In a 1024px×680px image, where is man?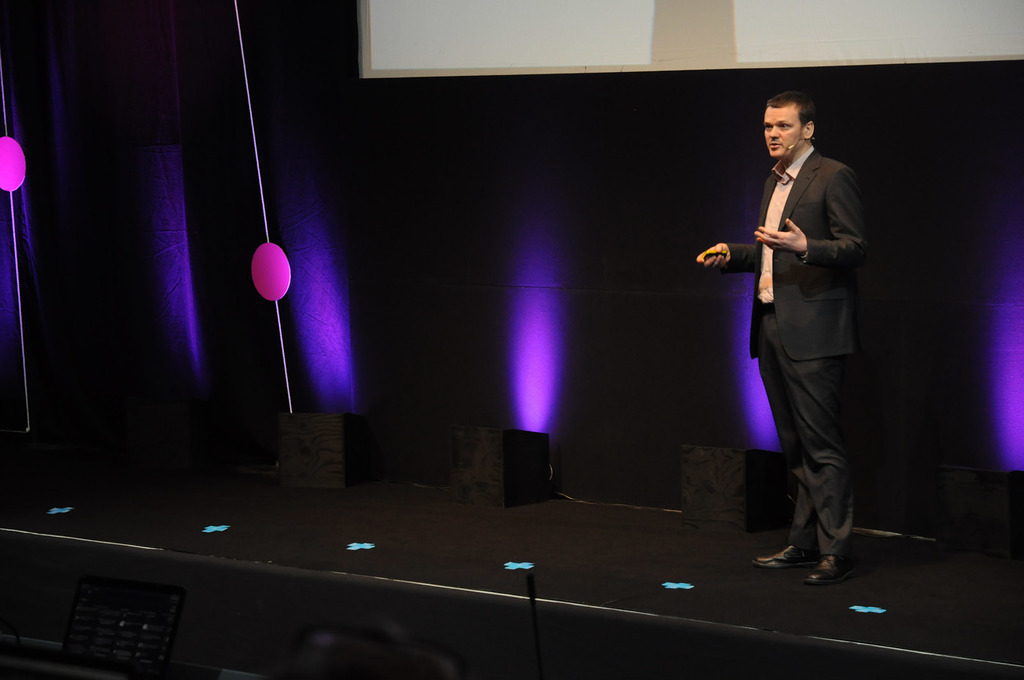
pyautogui.locateOnScreen(714, 76, 887, 581).
